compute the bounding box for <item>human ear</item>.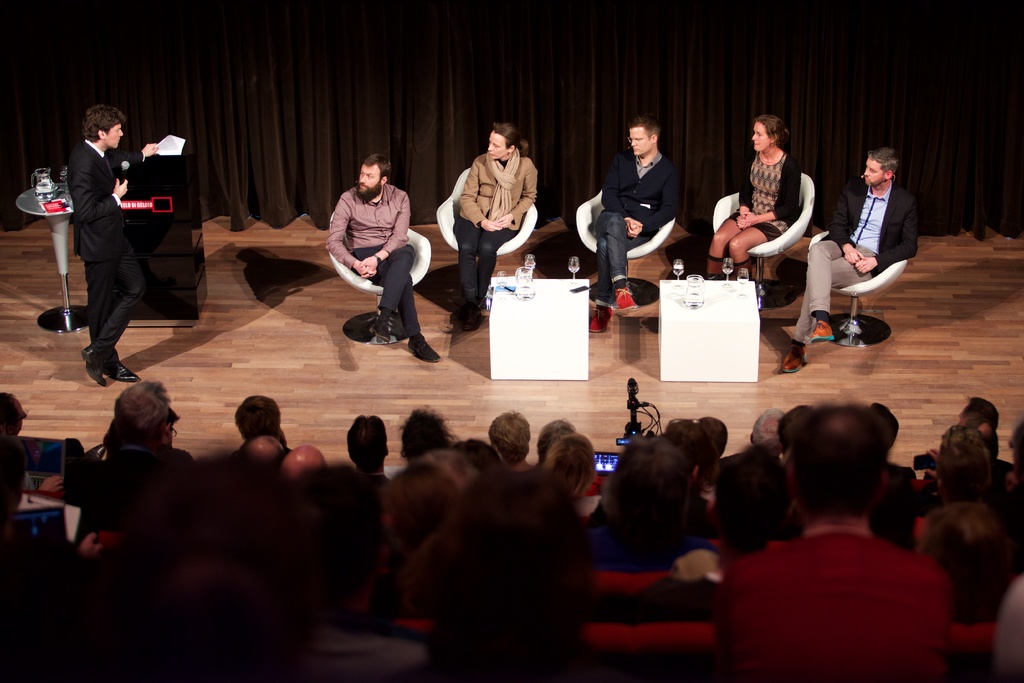
bbox=[99, 128, 104, 138].
